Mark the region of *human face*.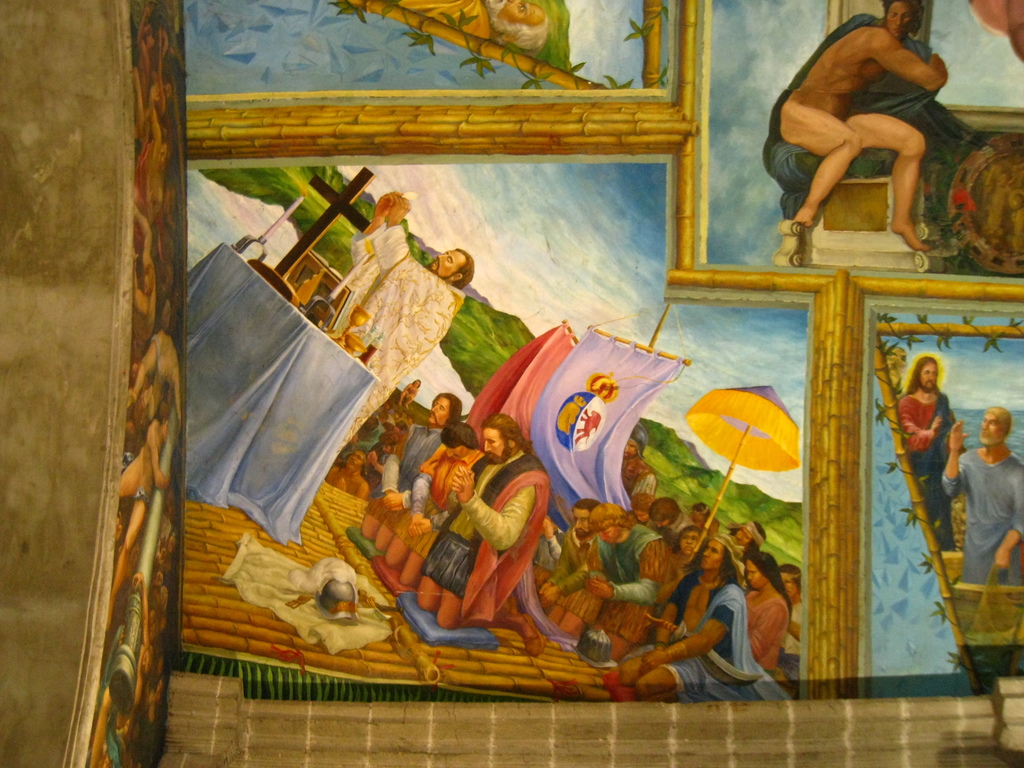
Region: <bbox>597, 516, 623, 540</bbox>.
